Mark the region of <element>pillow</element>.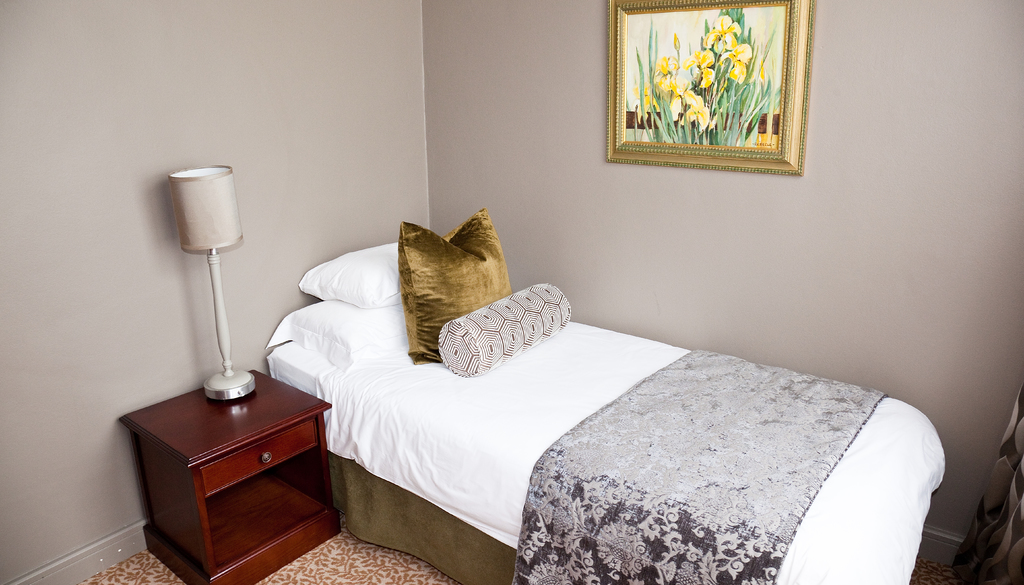
Region: [385, 198, 507, 353].
